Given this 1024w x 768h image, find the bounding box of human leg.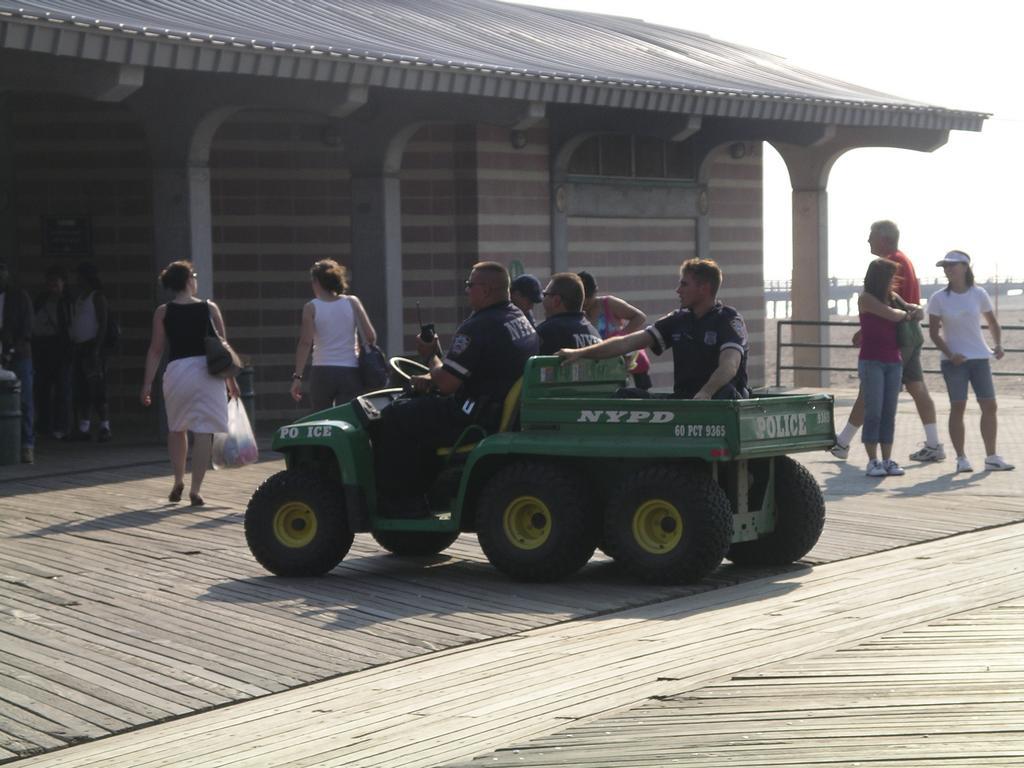
bbox=(884, 349, 901, 472).
